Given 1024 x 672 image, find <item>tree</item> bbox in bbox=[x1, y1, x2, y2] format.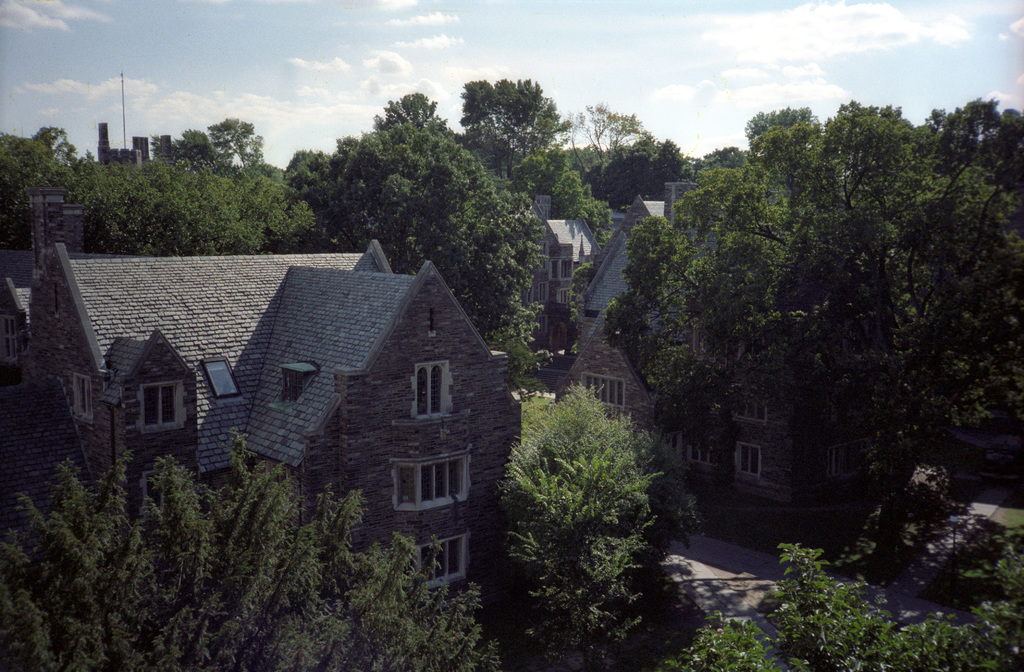
bbox=[394, 153, 556, 375].
